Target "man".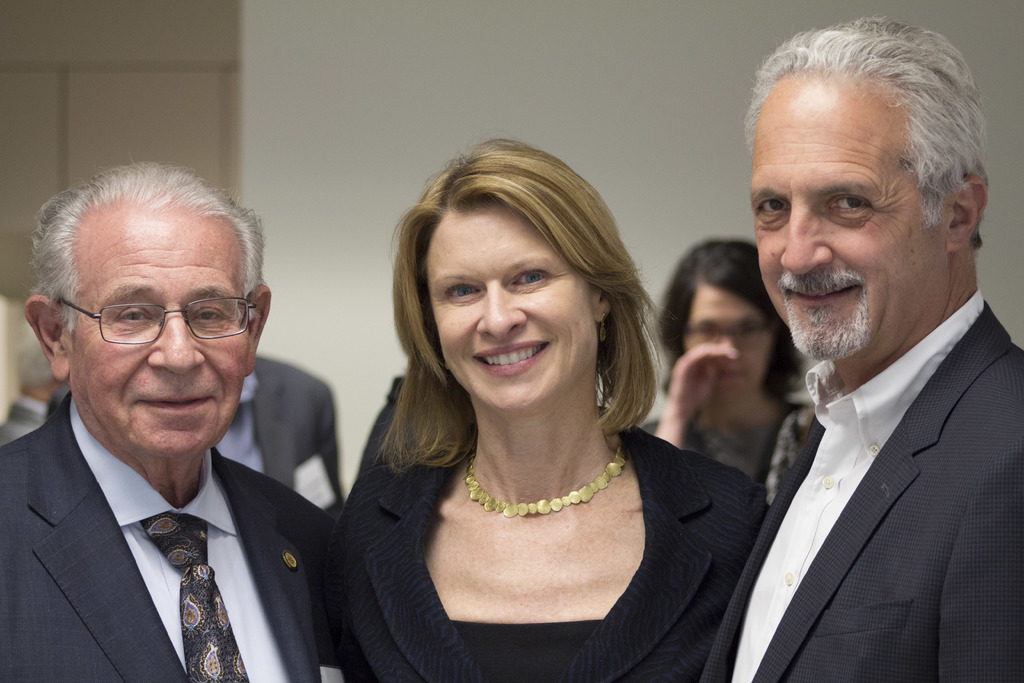
Target region: detection(0, 156, 329, 682).
